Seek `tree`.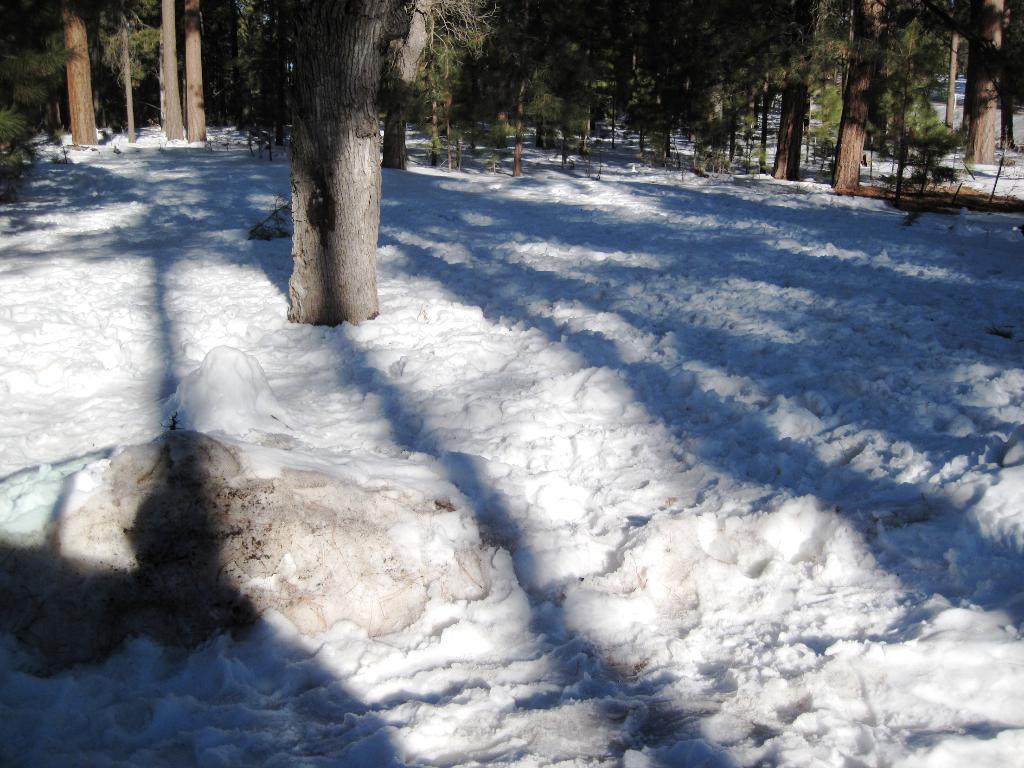
(left=0, top=0, right=1023, bottom=323).
